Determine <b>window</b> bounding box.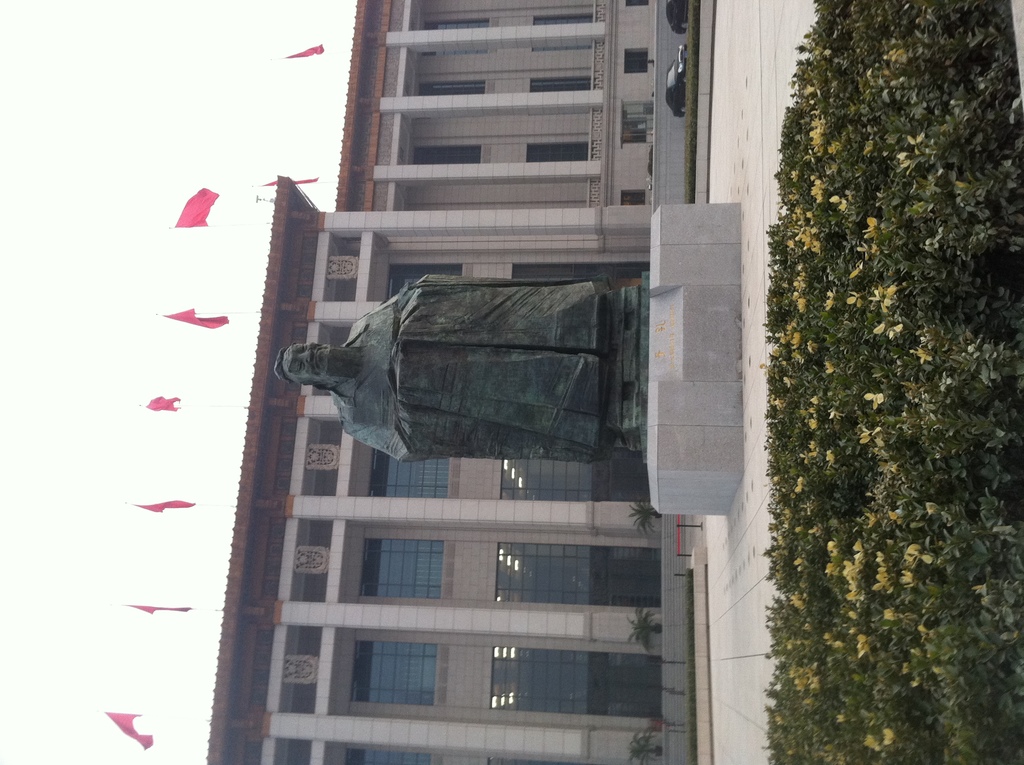
Determined: bbox(623, 102, 656, 150).
